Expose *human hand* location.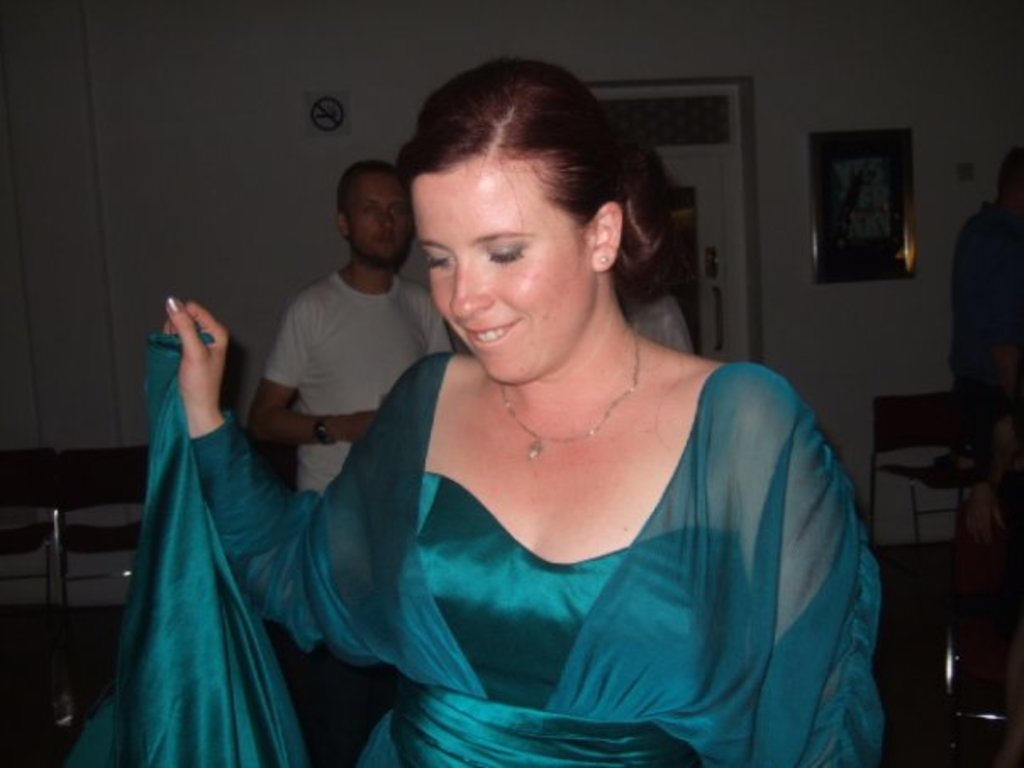
Exposed at <region>351, 409, 380, 446</region>.
